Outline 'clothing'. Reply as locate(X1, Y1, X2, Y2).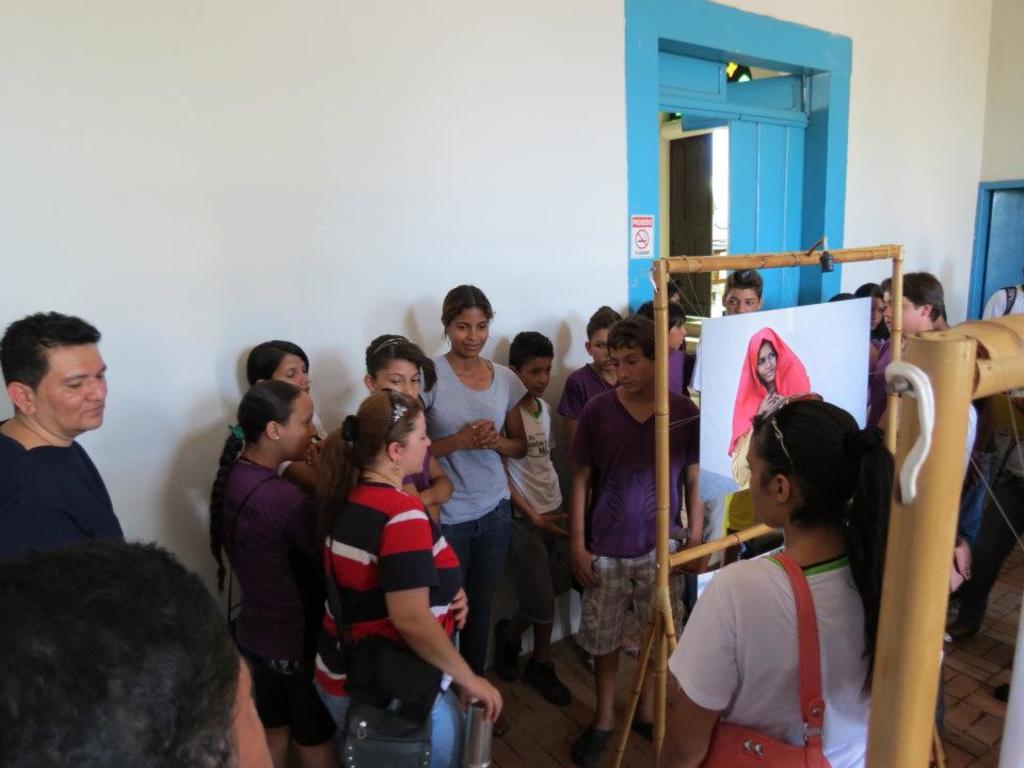
locate(0, 419, 126, 571).
